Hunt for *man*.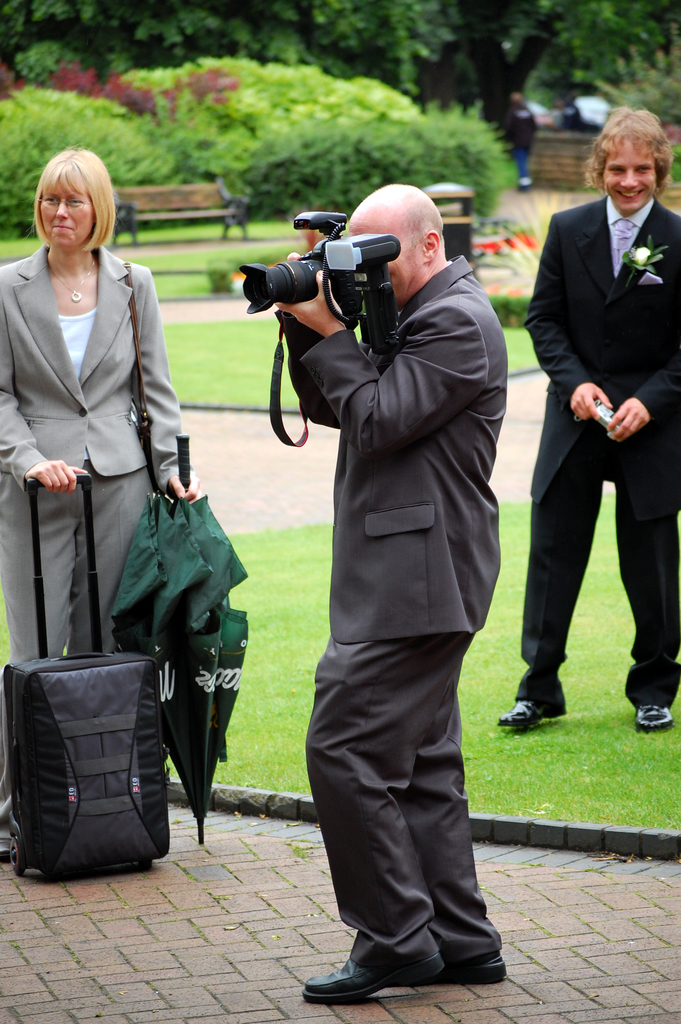
Hunted down at [267,173,519,996].
